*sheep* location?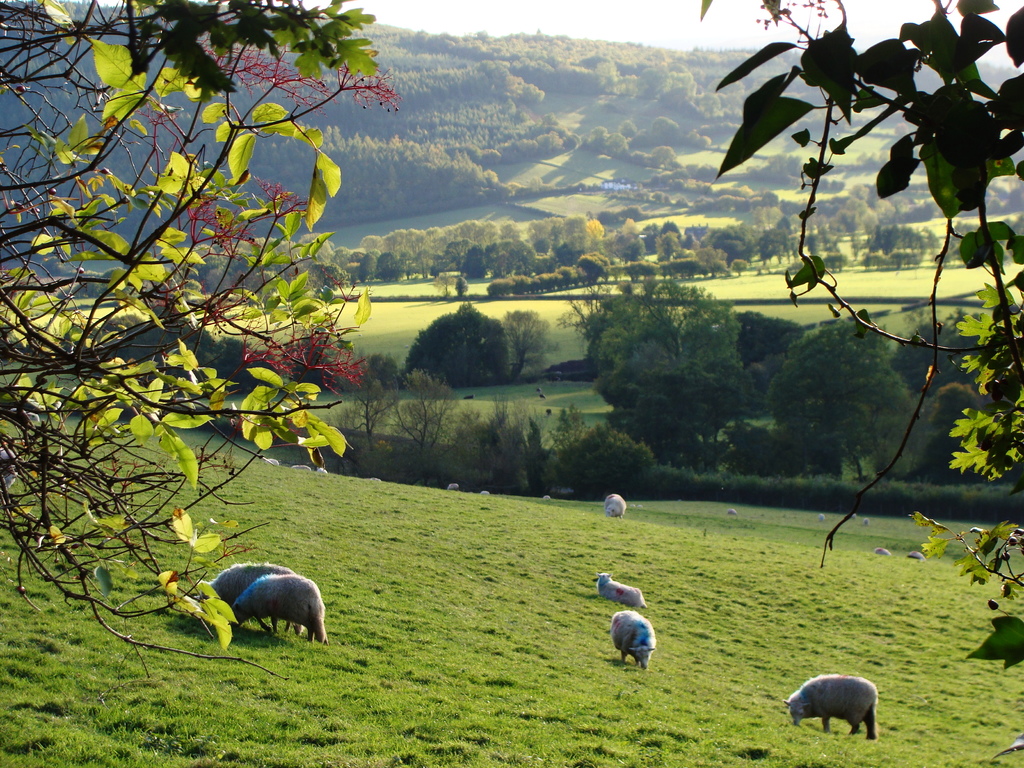
rect(604, 495, 627, 519)
